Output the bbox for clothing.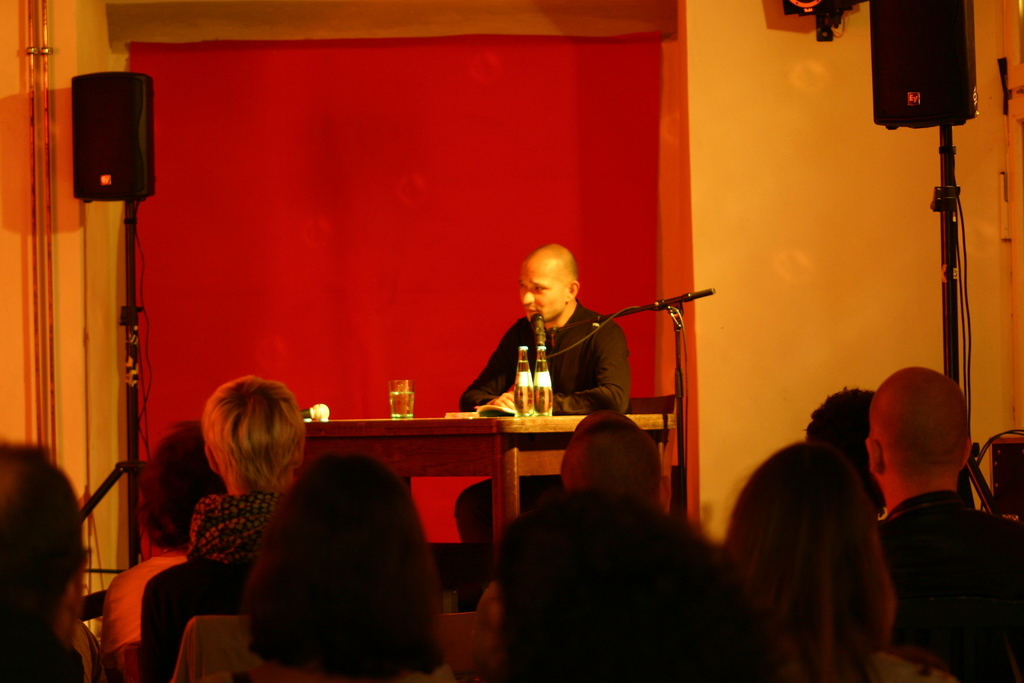
<box>0,619,88,682</box>.
